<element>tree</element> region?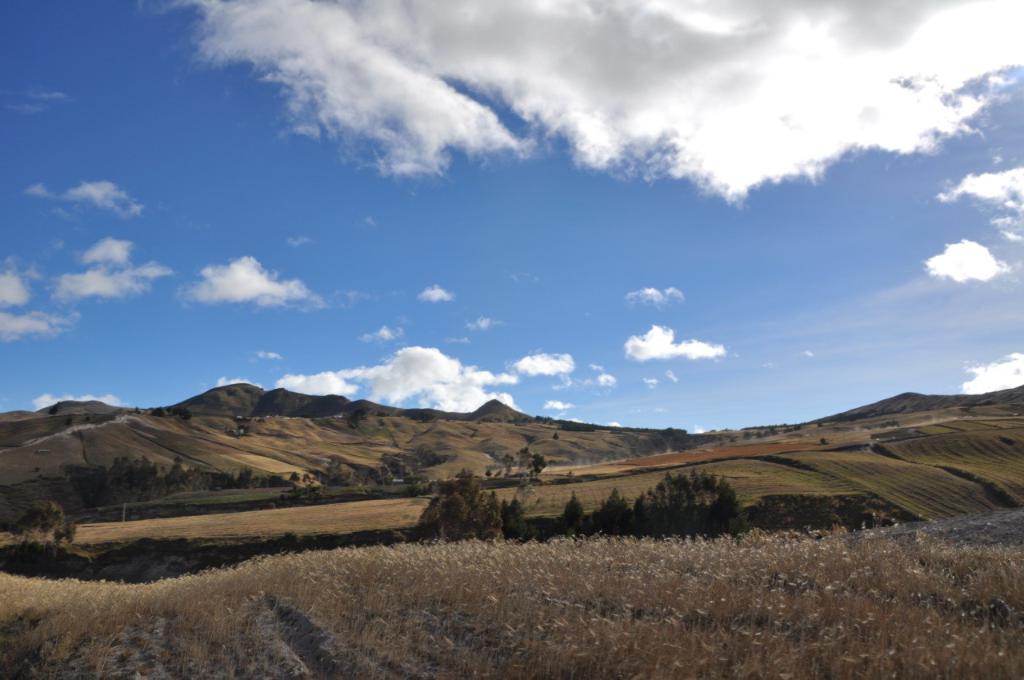
(x1=0, y1=501, x2=77, y2=578)
